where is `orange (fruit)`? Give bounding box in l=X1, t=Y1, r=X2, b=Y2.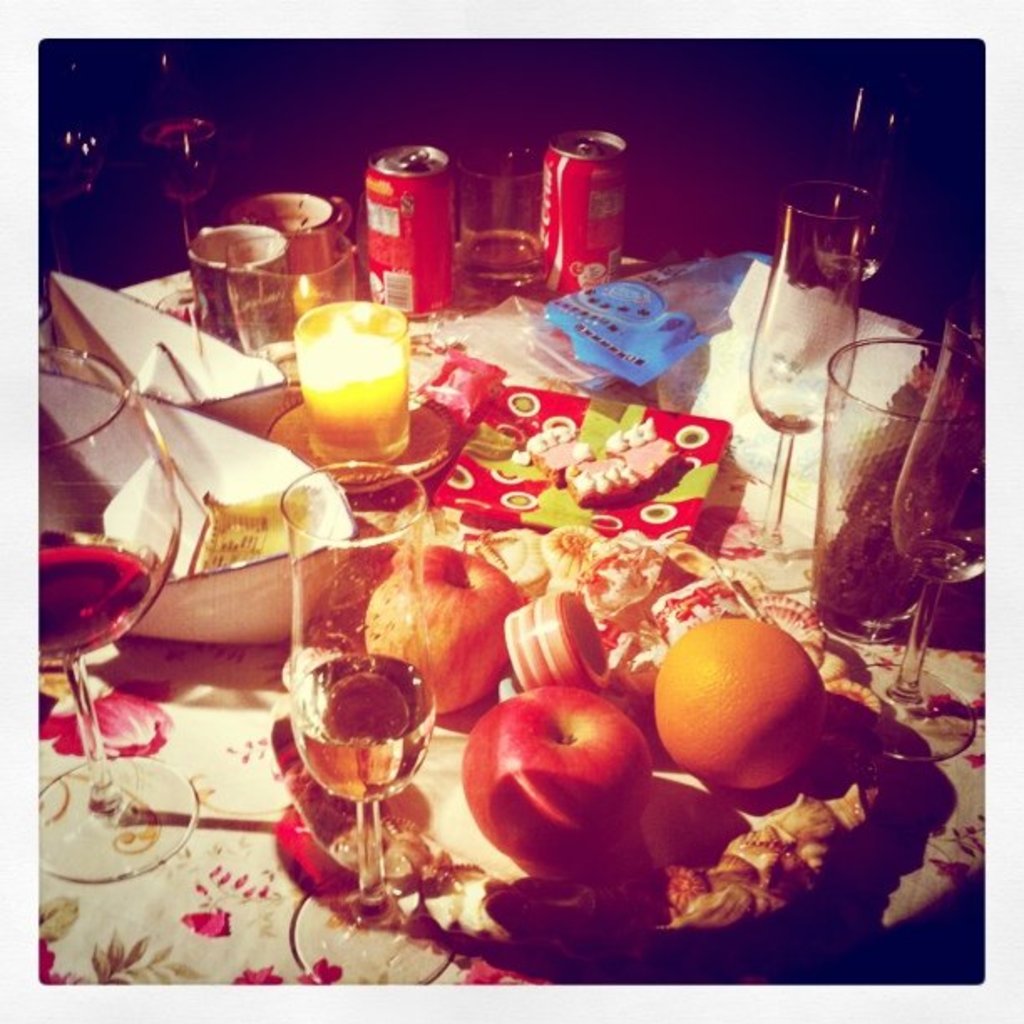
l=641, t=632, r=827, b=793.
